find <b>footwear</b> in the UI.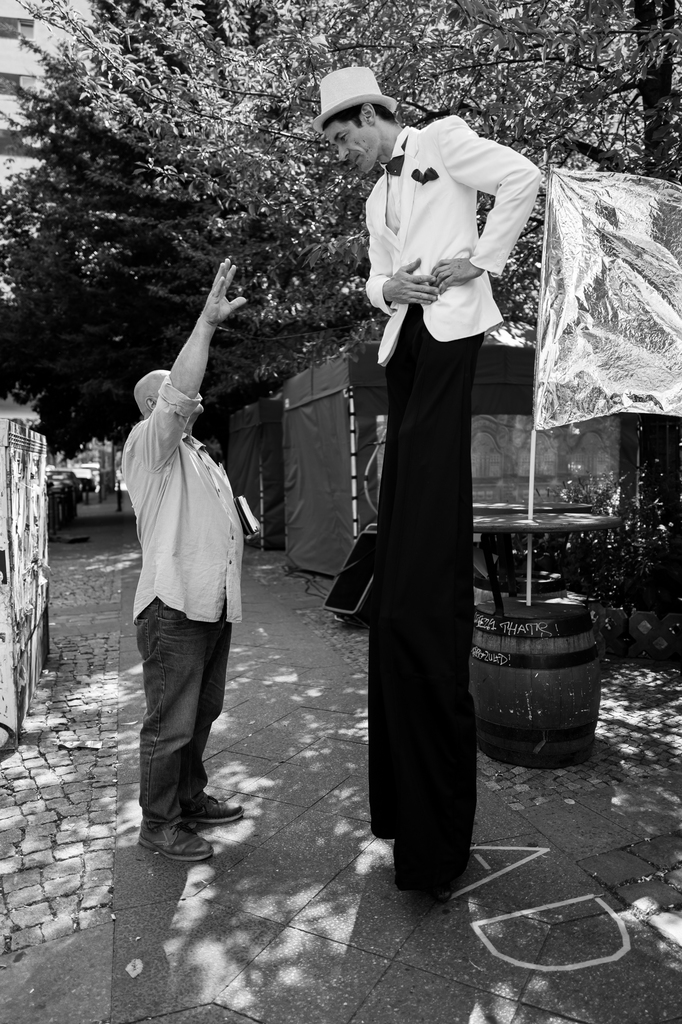
UI element at <region>177, 774, 260, 827</region>.
